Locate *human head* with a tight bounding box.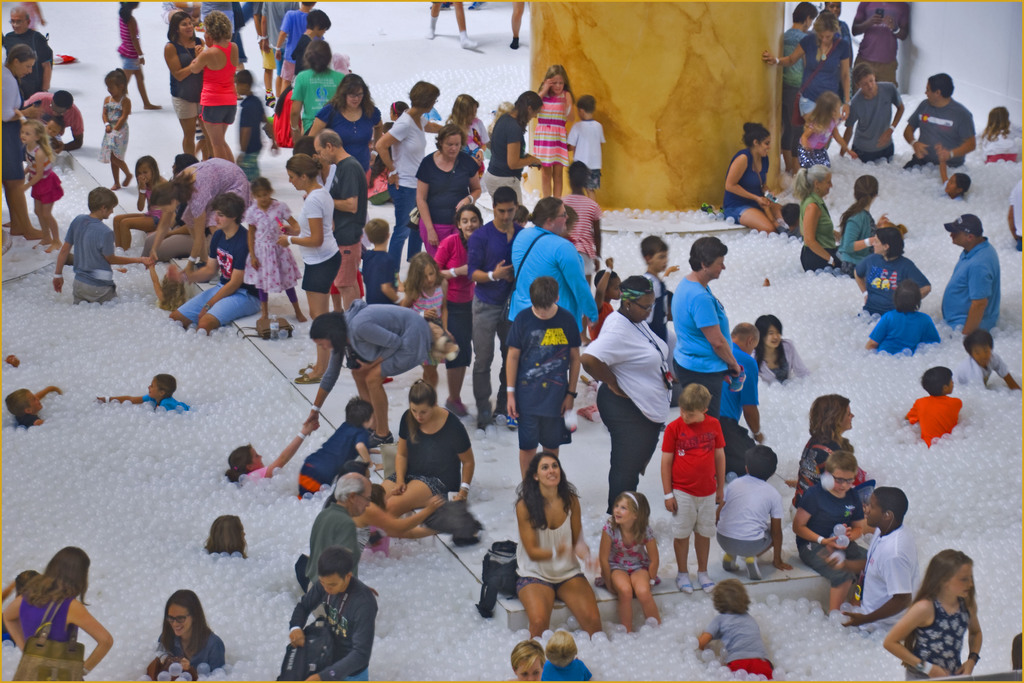
x1=372 y1=483 x2=387 y2=513.
